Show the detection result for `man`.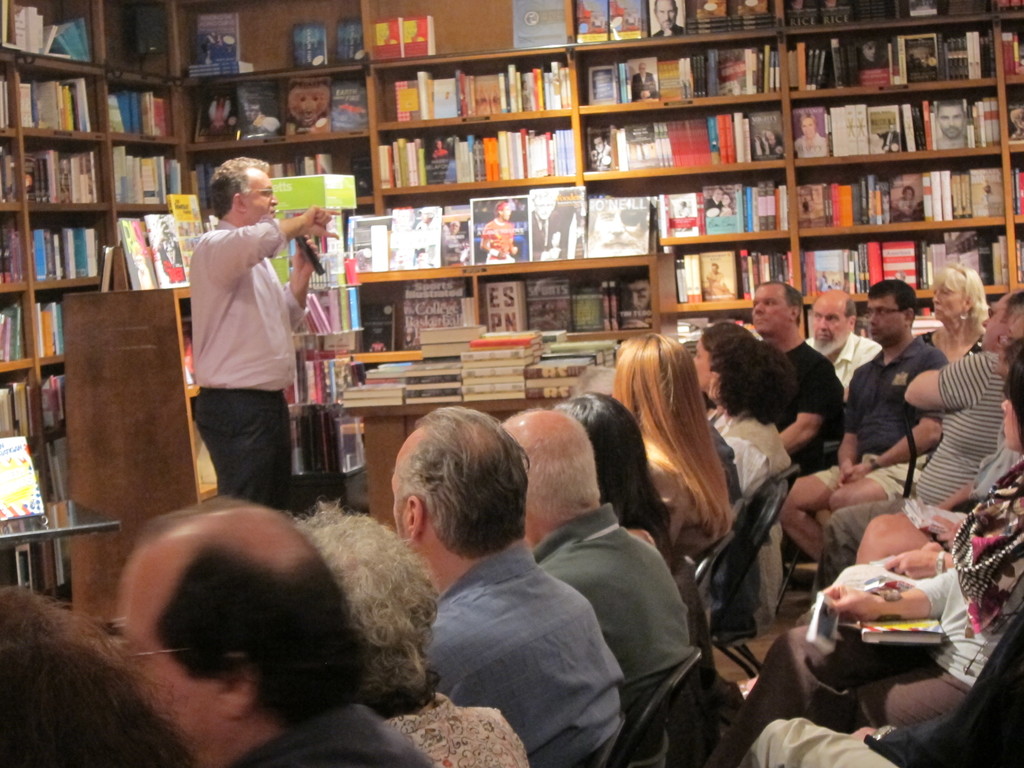
502/406/698/767.
